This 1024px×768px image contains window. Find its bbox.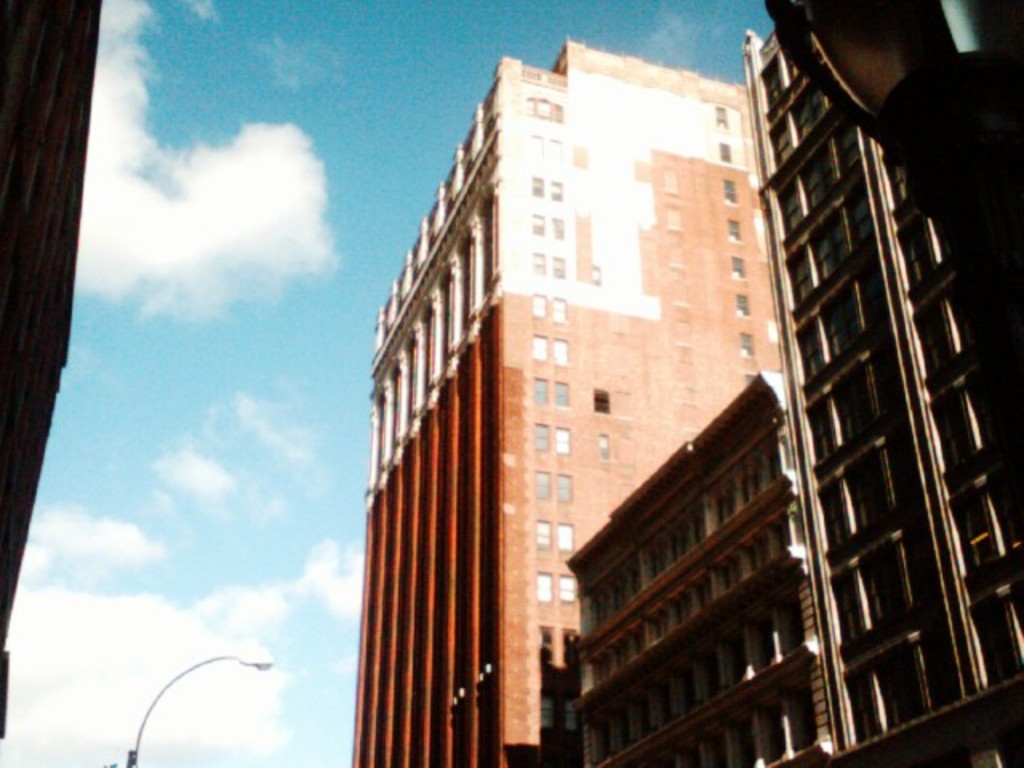
Rect(709, 723, 731, 766).
